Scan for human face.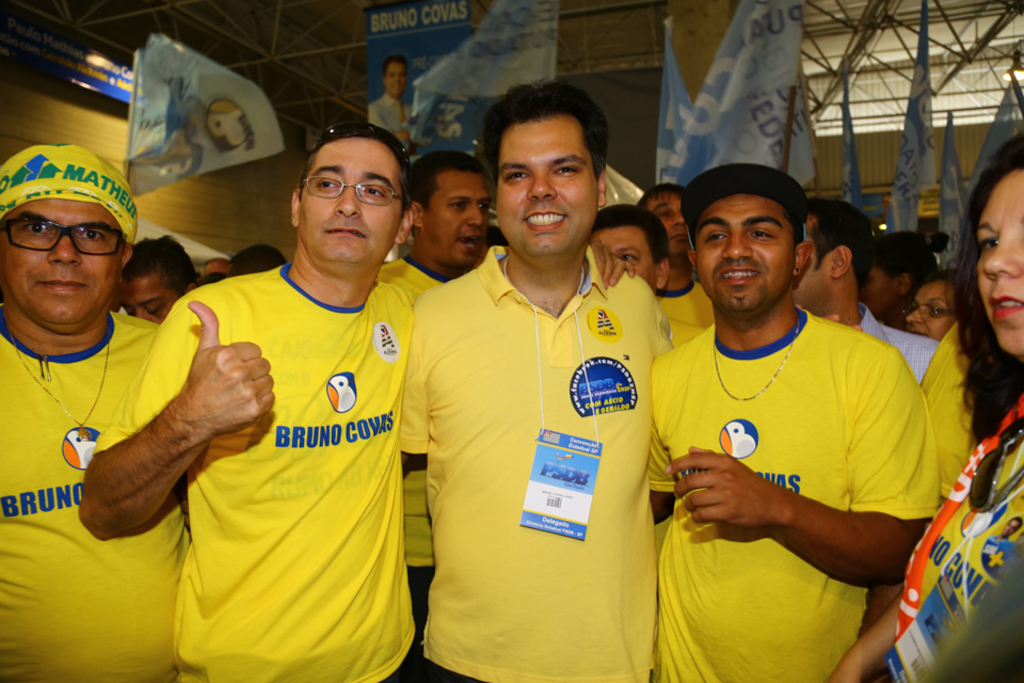
Scan result: {"x1": 385, "y1": 64, "x2": 410, "y2": 97}.
